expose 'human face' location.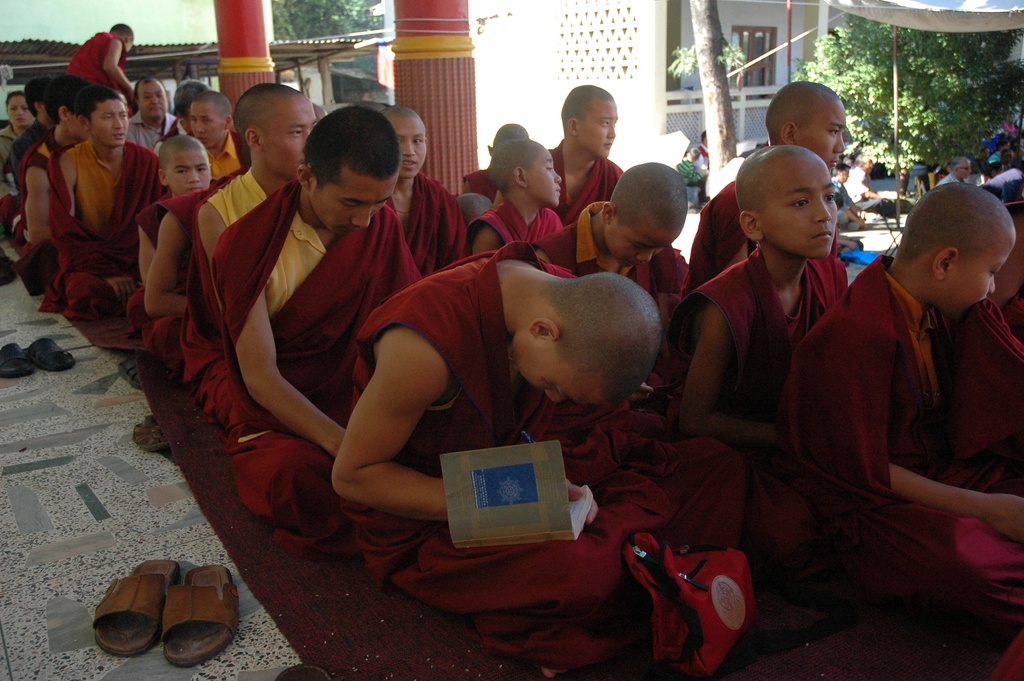
Exposed at crop(388, 118, 424, 180).
